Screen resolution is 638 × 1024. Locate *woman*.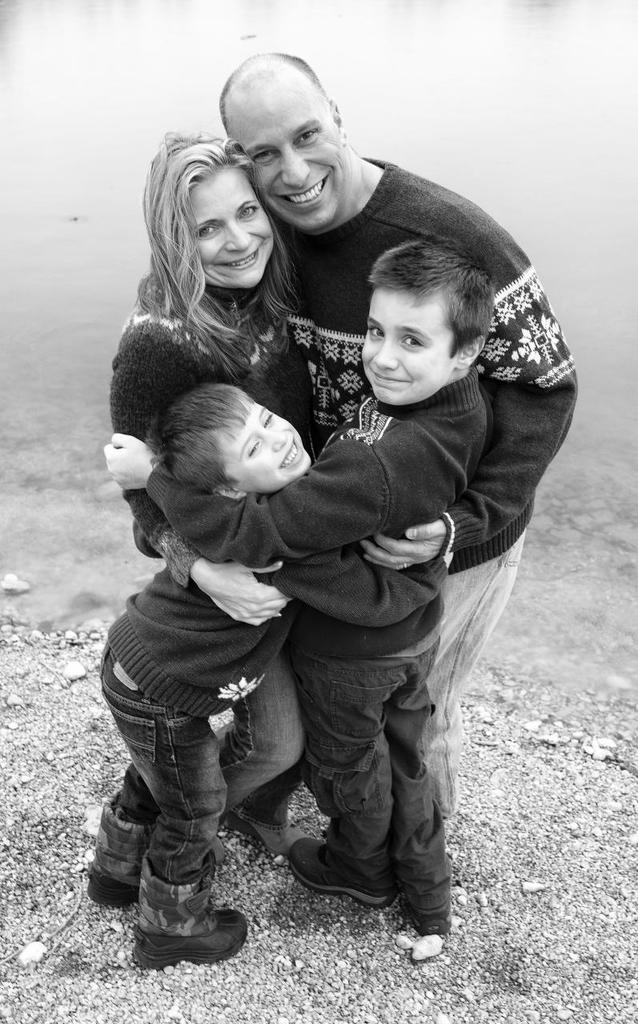
<region>83, 123, 398, 857</region>.
